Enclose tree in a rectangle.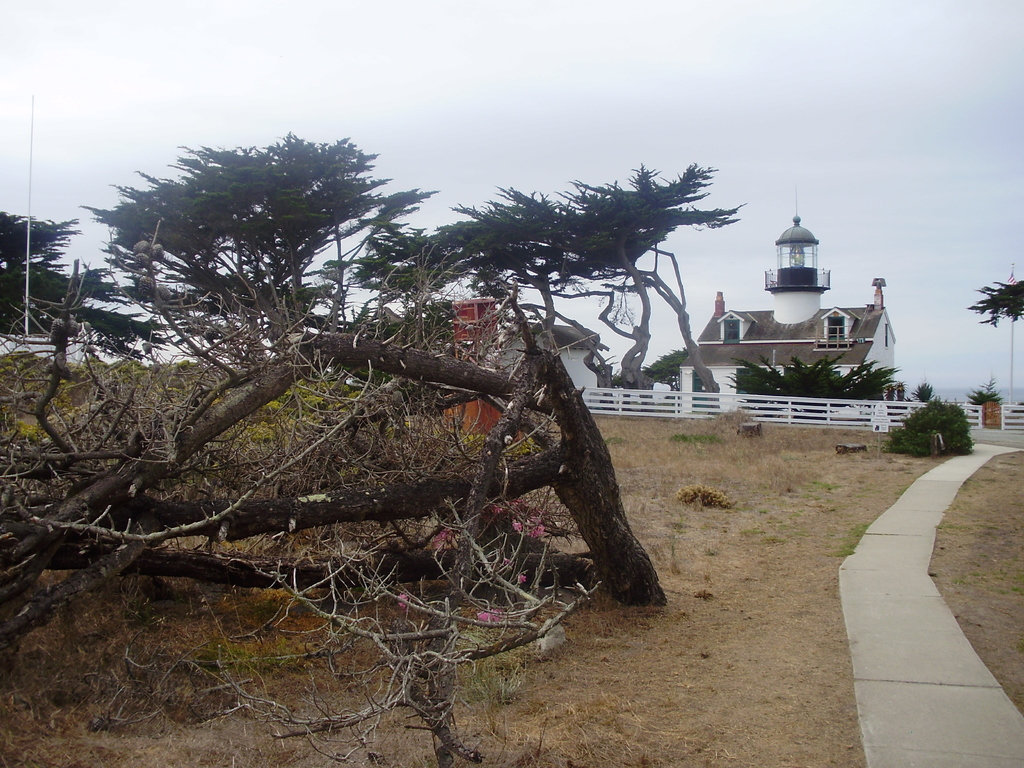
0 214 670 767.
